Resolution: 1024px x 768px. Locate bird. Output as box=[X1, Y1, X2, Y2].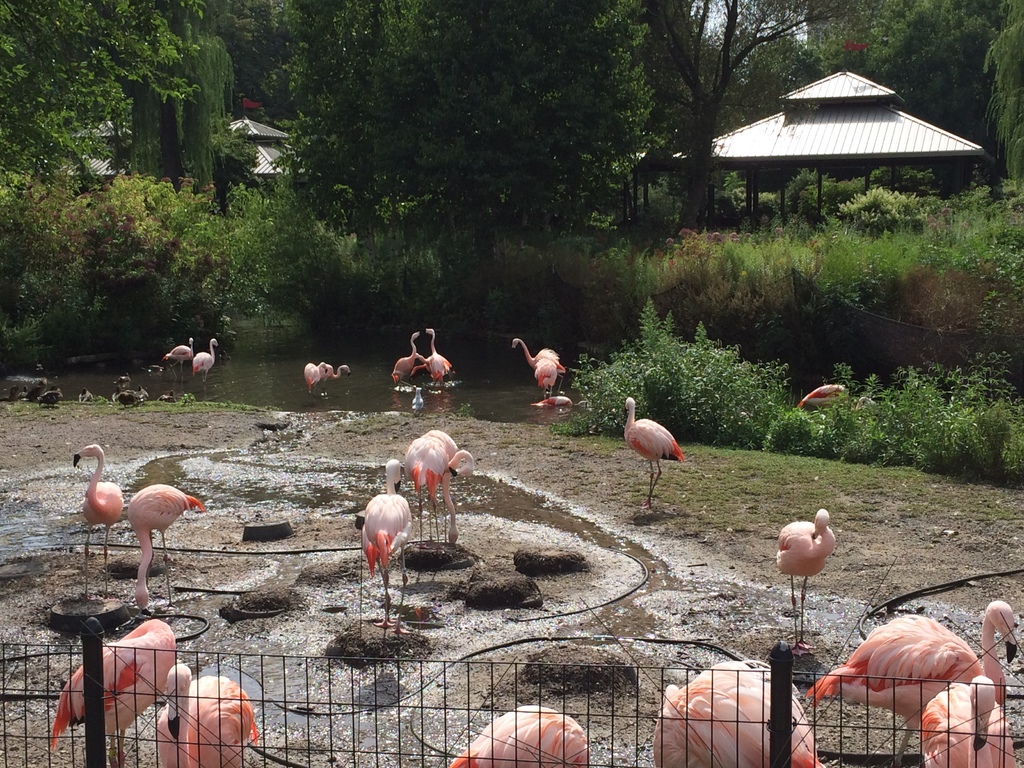
box=[163, 339, 198, 374].
